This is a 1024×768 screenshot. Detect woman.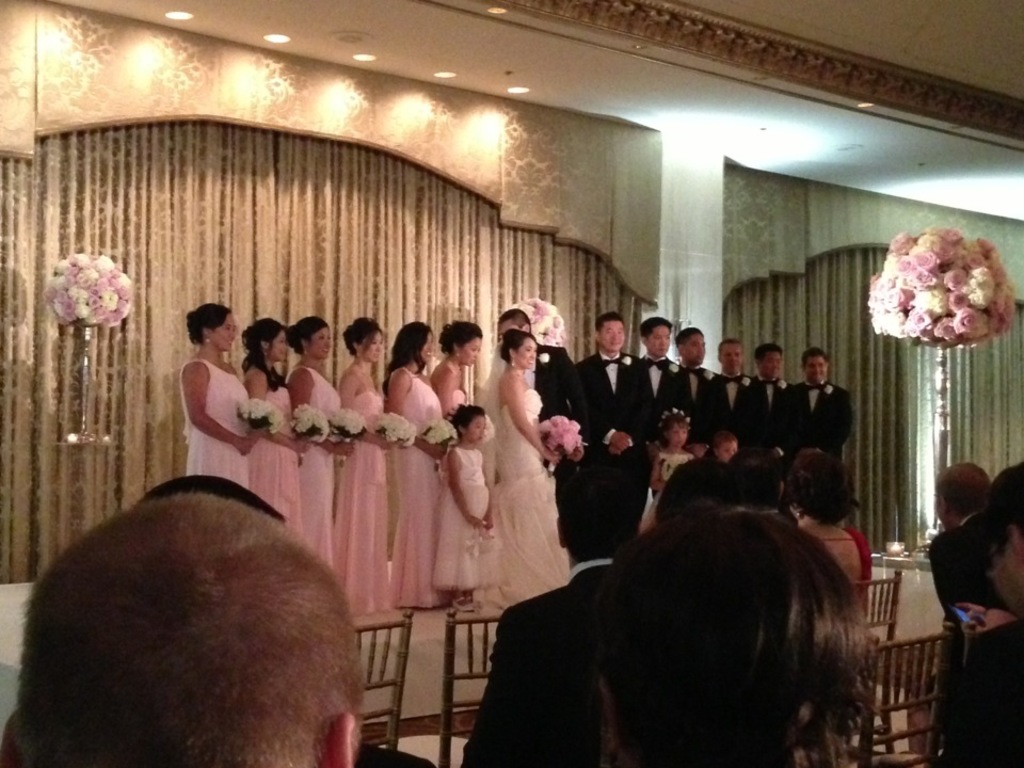
detection(489, 330, 576, 611).
